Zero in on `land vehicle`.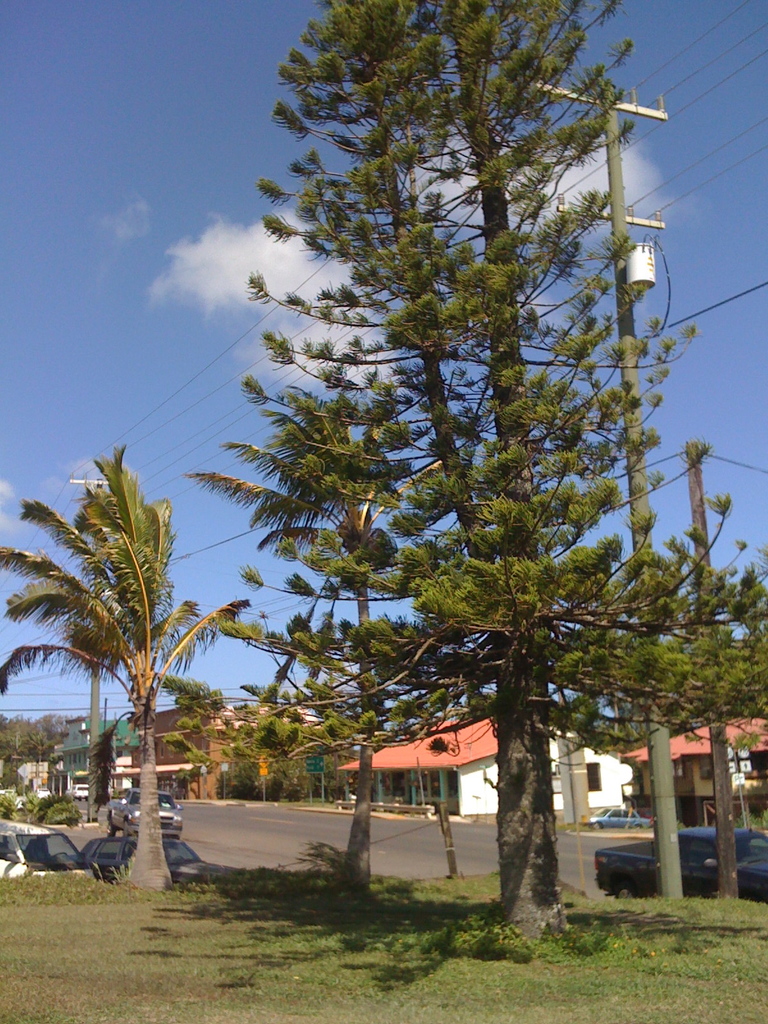
Zeroed in: rect(68, 783, 89, 801).
